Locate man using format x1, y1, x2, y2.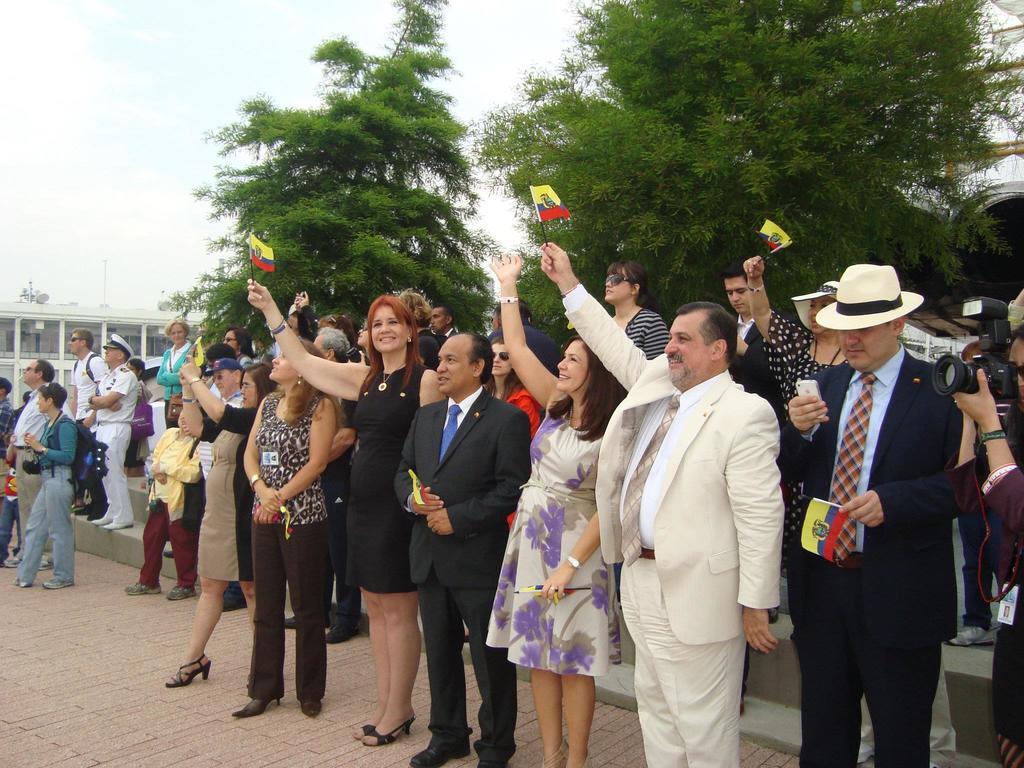
390, 333, 532, 767.
